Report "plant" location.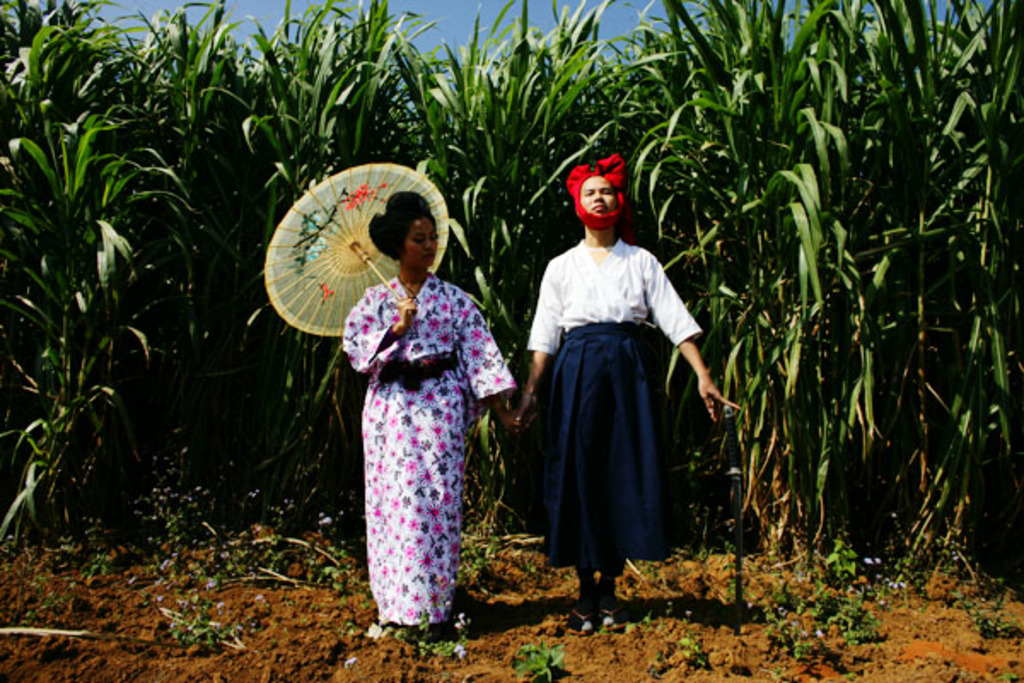
Report: BBox(125, 441, 374, 587).
